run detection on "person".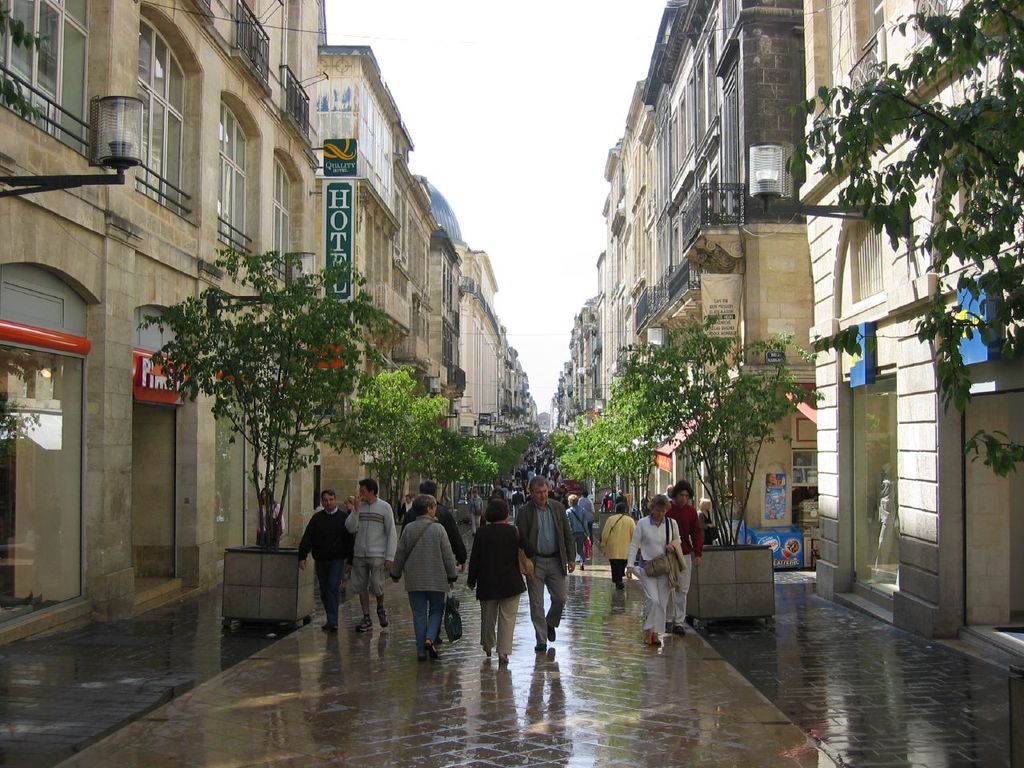
Result: (left=661, top=477, right=706, bottom=629).
